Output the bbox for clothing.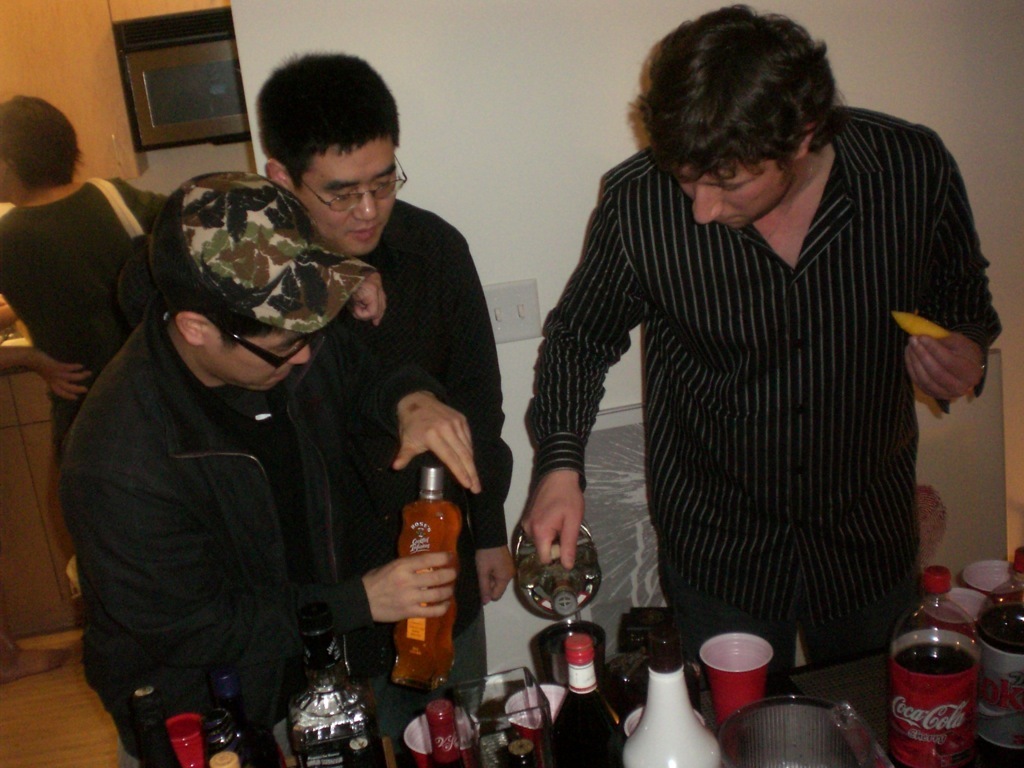
[left=88, top=288, right=421, bottom=767].
